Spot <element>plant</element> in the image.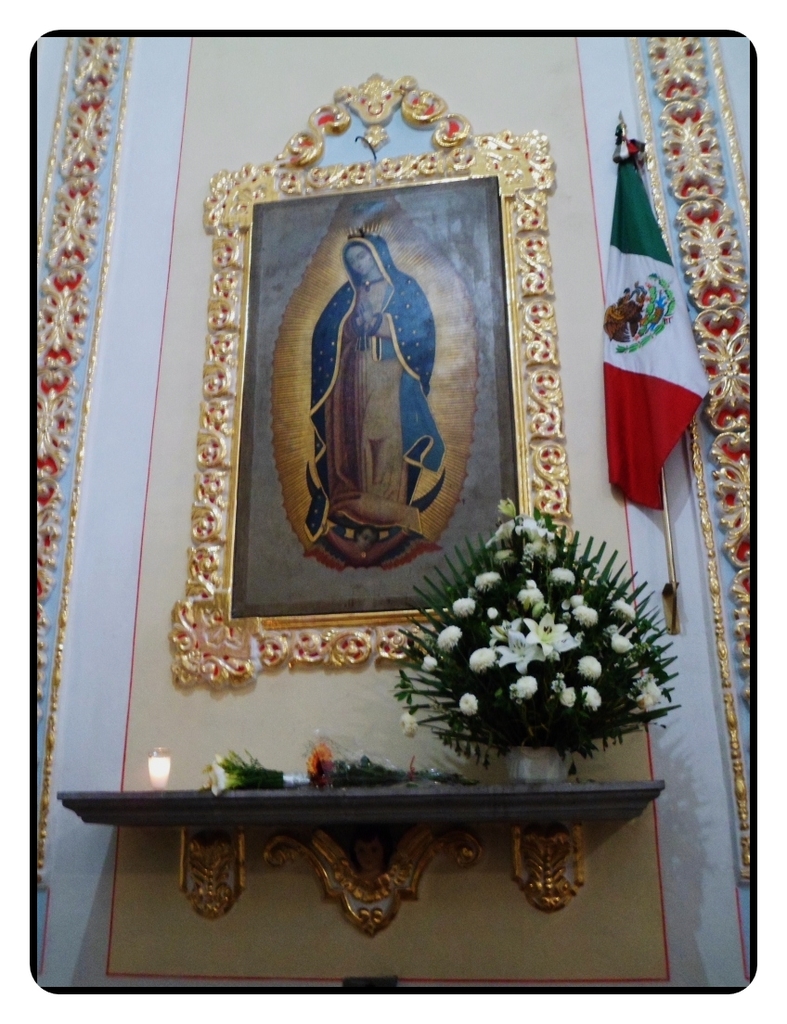
<element>plant</element> found at locate(218, 749, 300, 795).
